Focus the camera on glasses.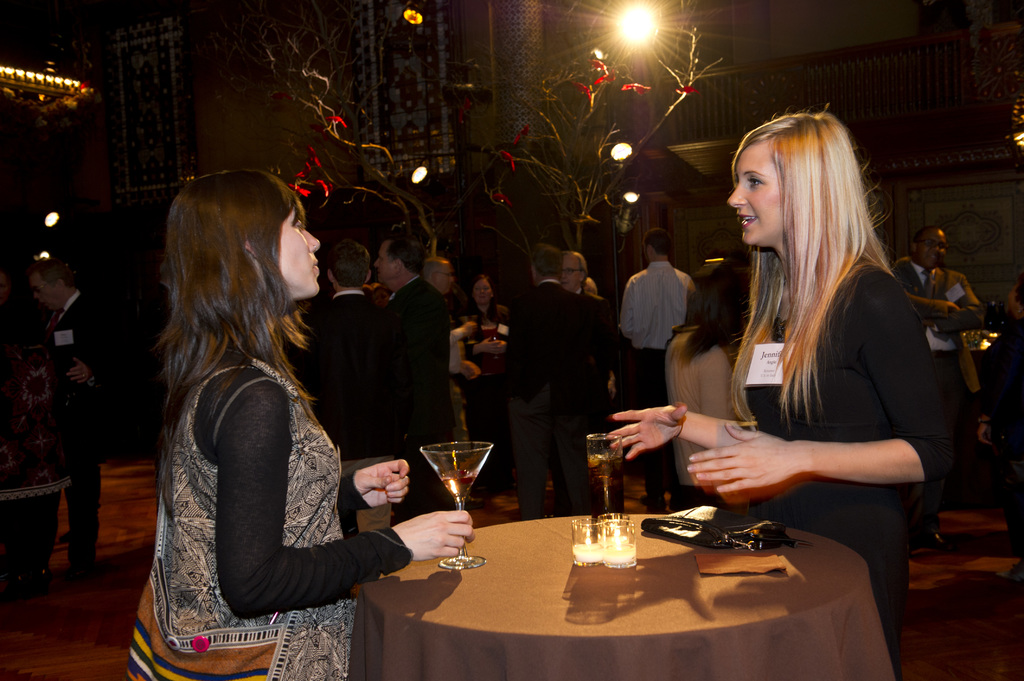
Focus region: {"left": 561, "top": 262, "right": 585, "bottom": 278}.
